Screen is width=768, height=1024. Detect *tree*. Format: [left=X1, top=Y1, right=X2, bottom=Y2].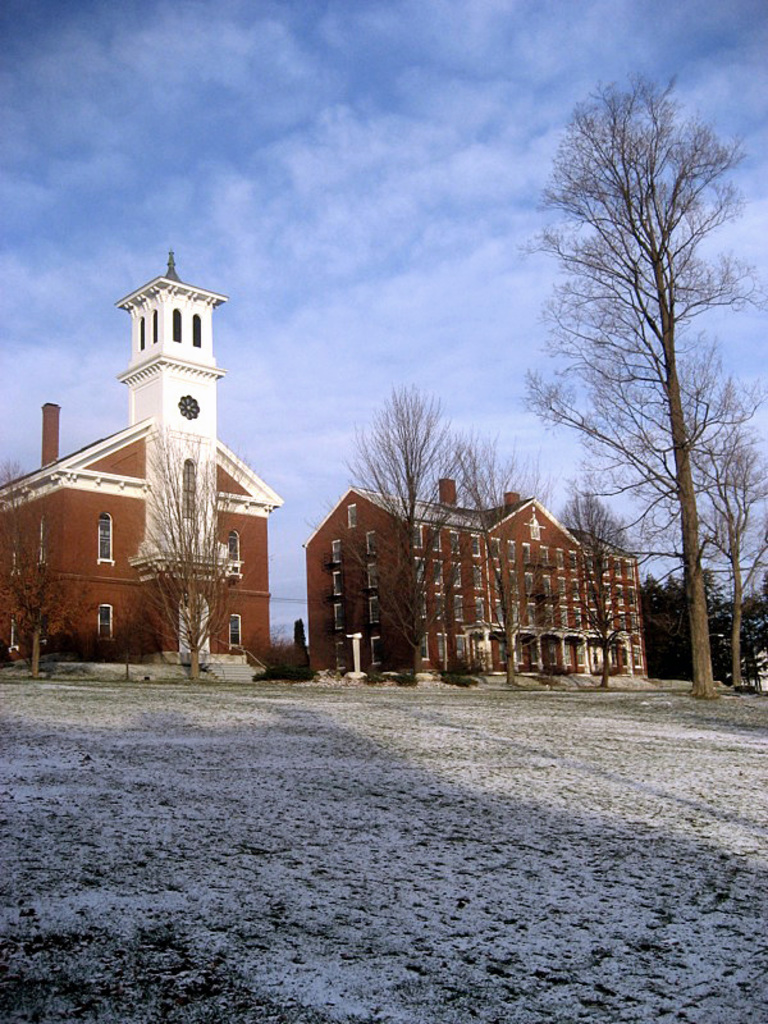
[left=535, top=477, right=648, bottom=686].
